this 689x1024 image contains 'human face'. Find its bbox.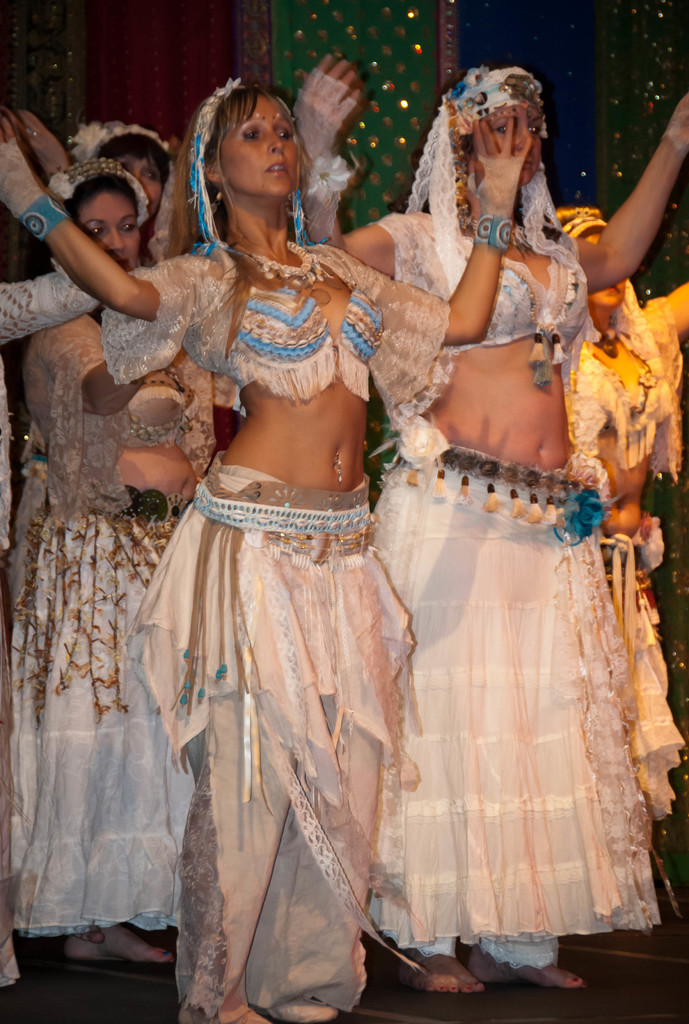
492/104/549/179.
